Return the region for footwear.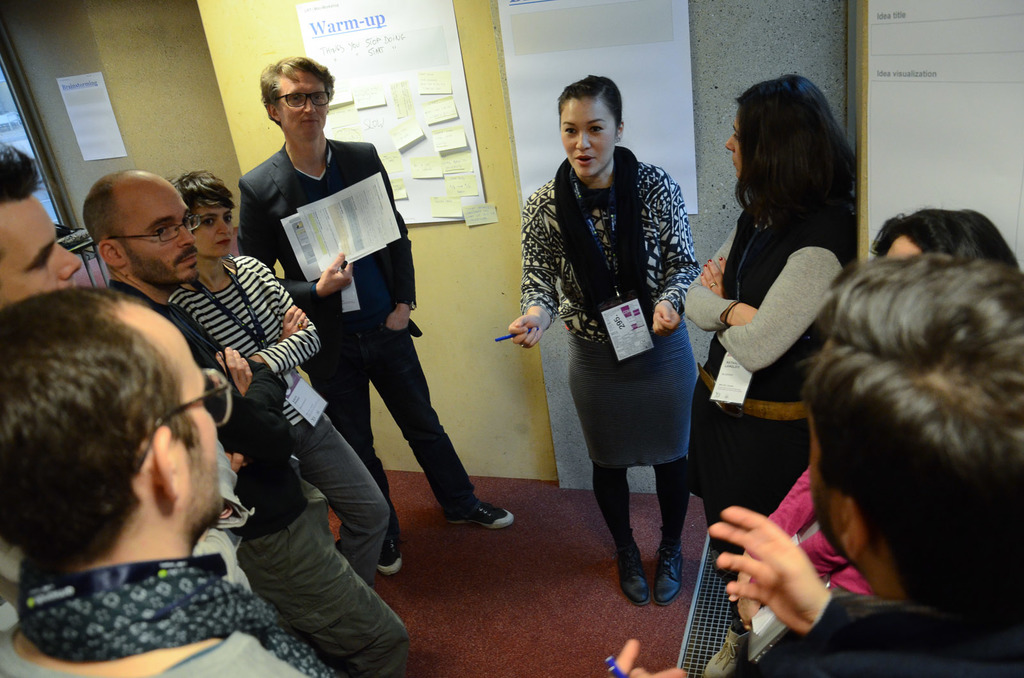
select_region(615, 532, 646, 606).
